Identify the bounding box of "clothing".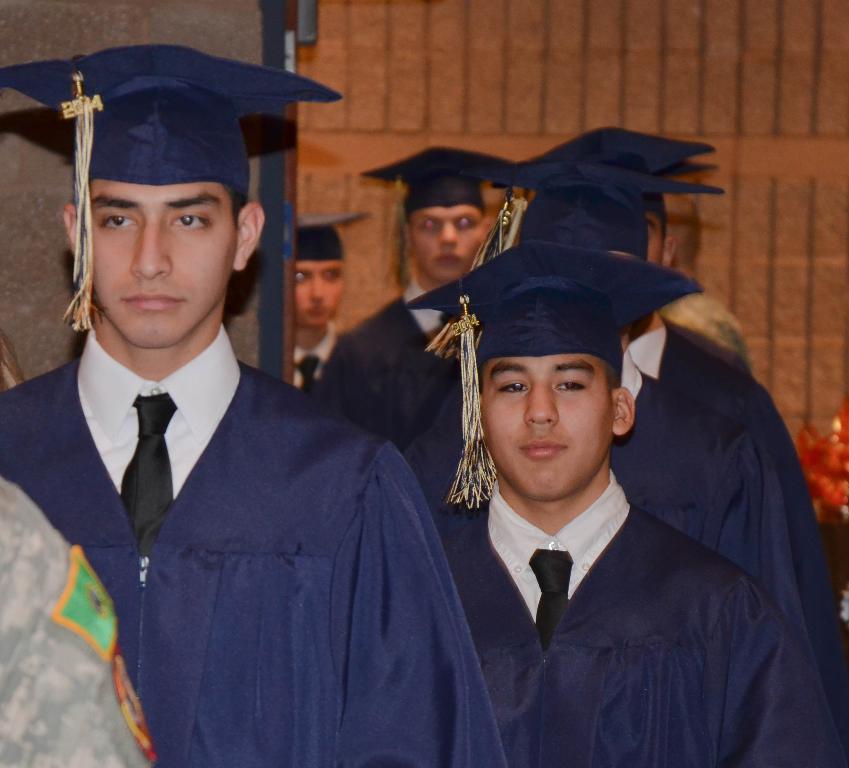
312 278 463 487.
